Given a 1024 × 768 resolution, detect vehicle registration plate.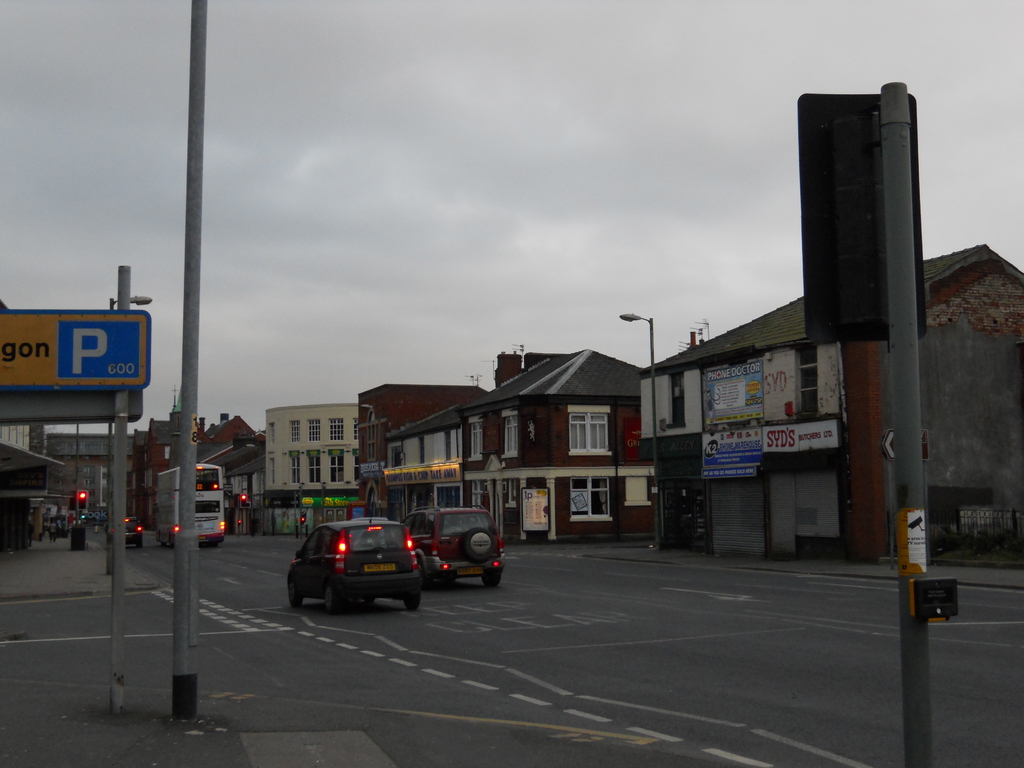
bbox(454, 566, 483, 579).
